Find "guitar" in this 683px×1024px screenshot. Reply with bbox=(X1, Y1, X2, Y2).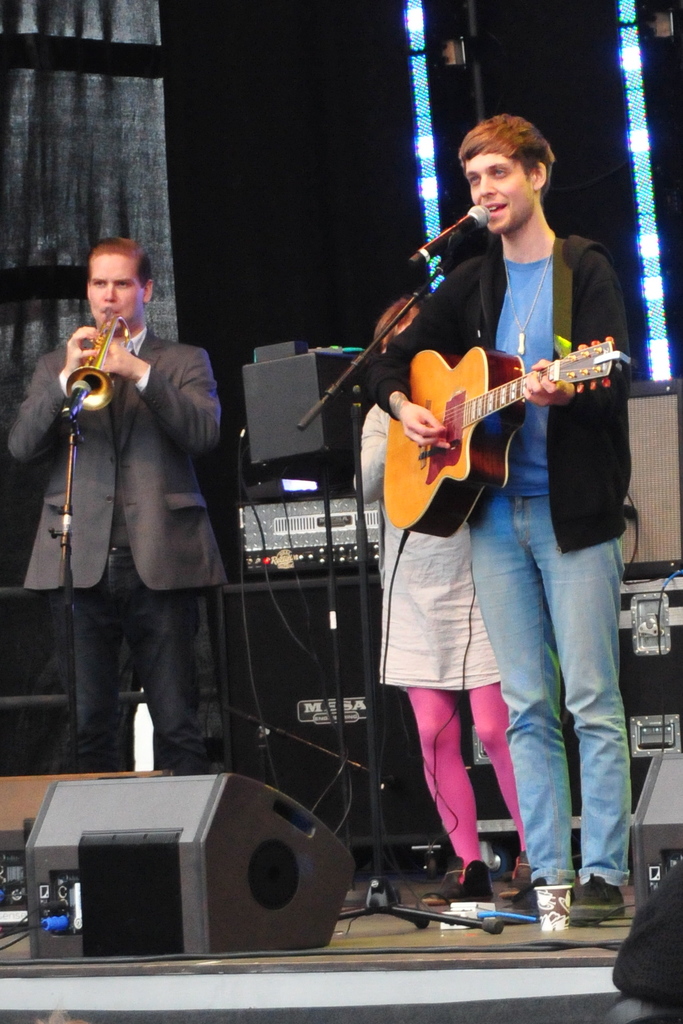
bbox=(384, 335, 630, 540).
